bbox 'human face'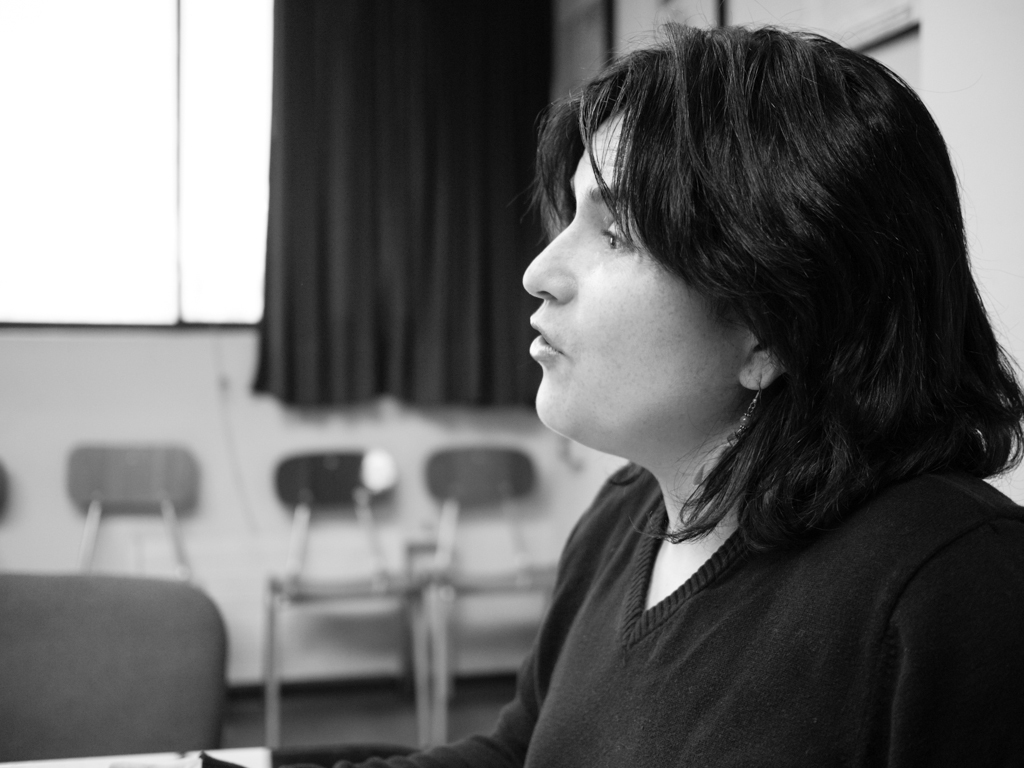
513 93 738 474
